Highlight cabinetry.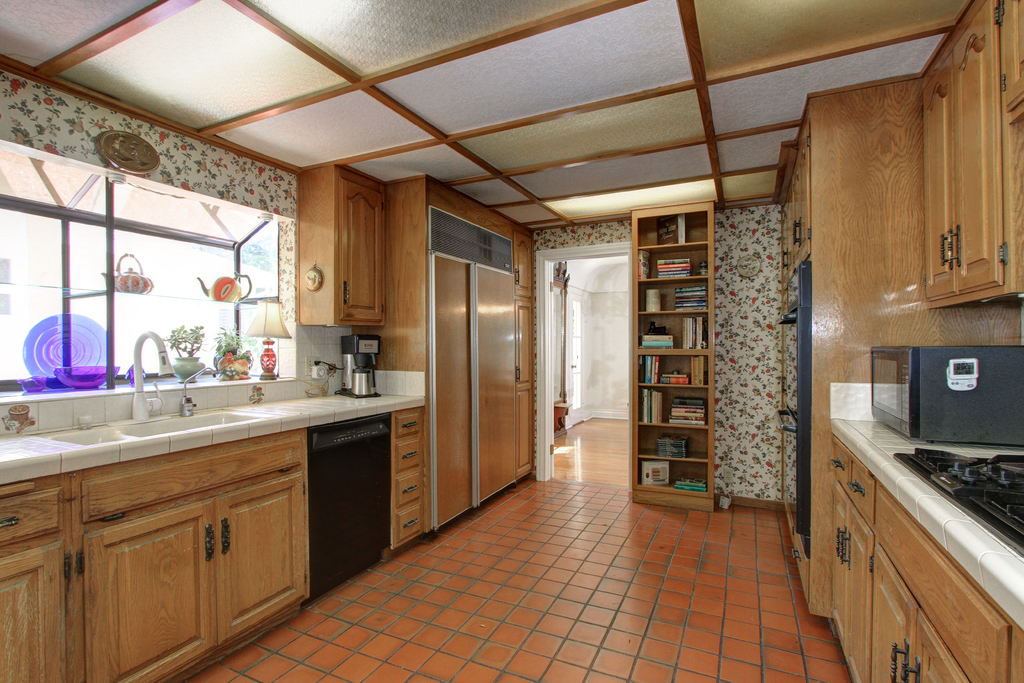
Highlighted region: left=828, top=437, right=1023, bottom=682.
